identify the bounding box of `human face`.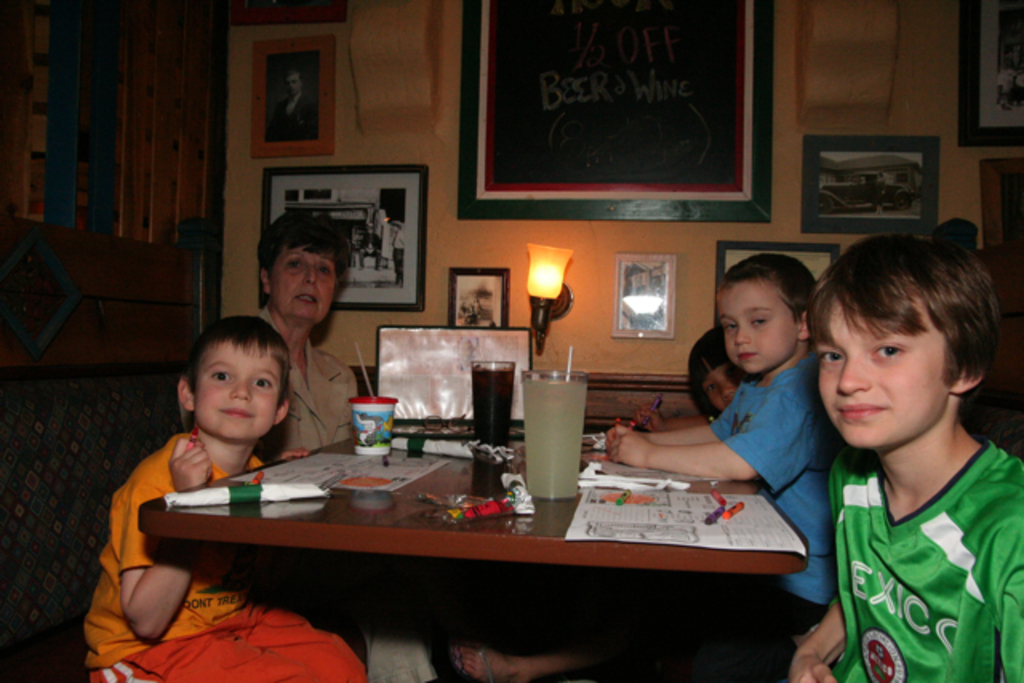
{"left": 808, "top": 301, "right": 952, "bottom": 451}.
